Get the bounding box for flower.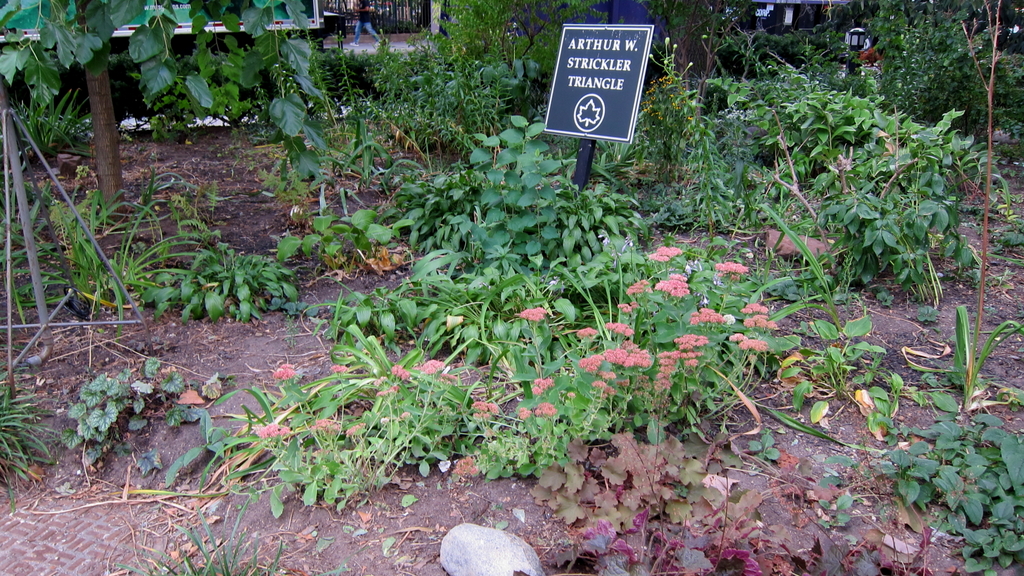
detection(531, 374, 556, 394).
